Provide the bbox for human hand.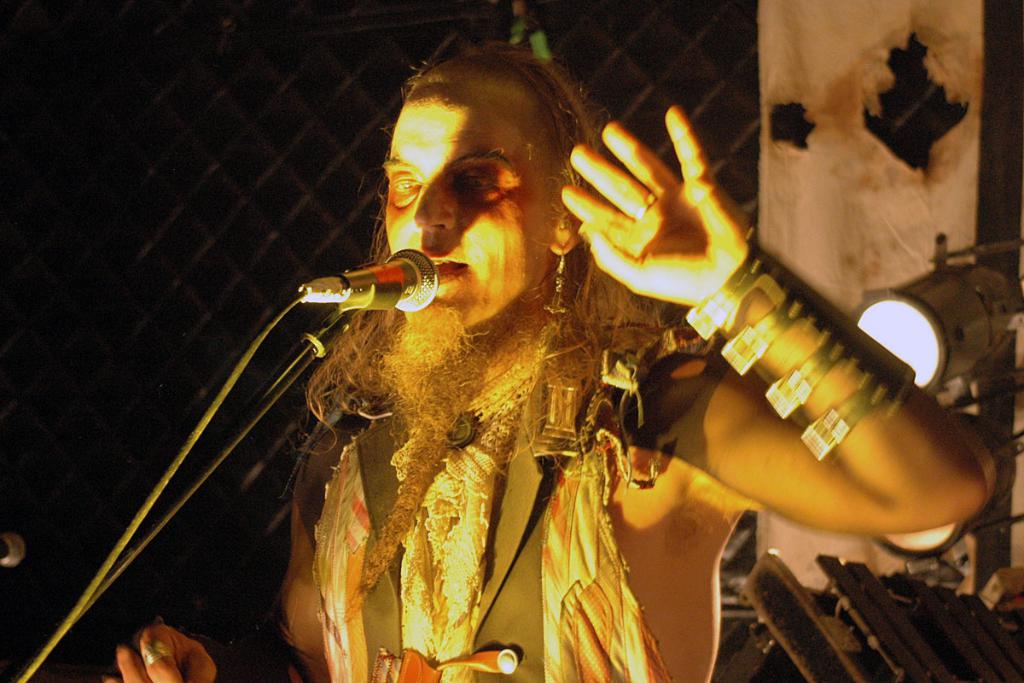
pyautogui.locateOnScreen(95, 623, 219, 682).
